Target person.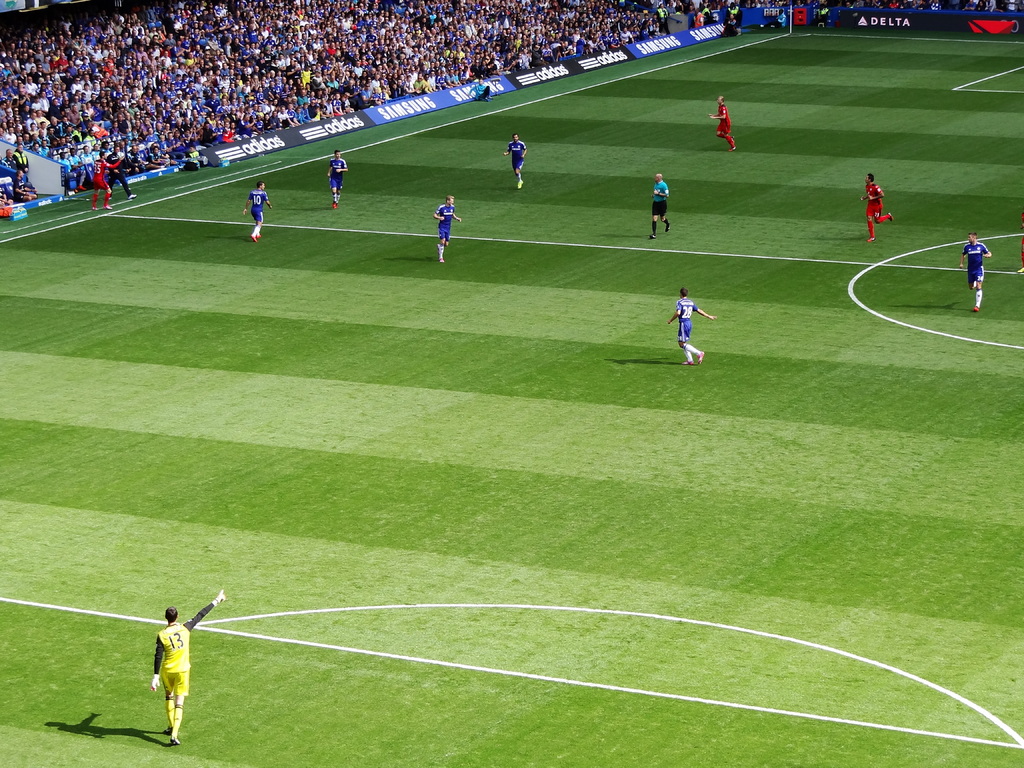
Target region: l=670, t=285, r=717, b=365.
